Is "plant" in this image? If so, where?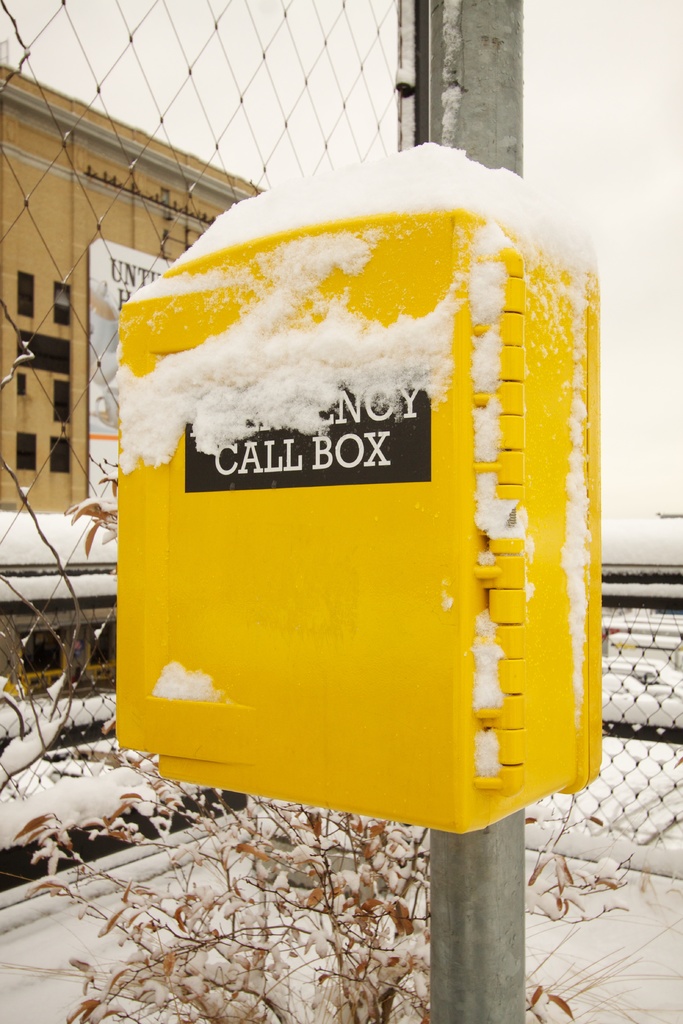
Yes, at (x1=12, y1=716, x2=639, y2=1023).
